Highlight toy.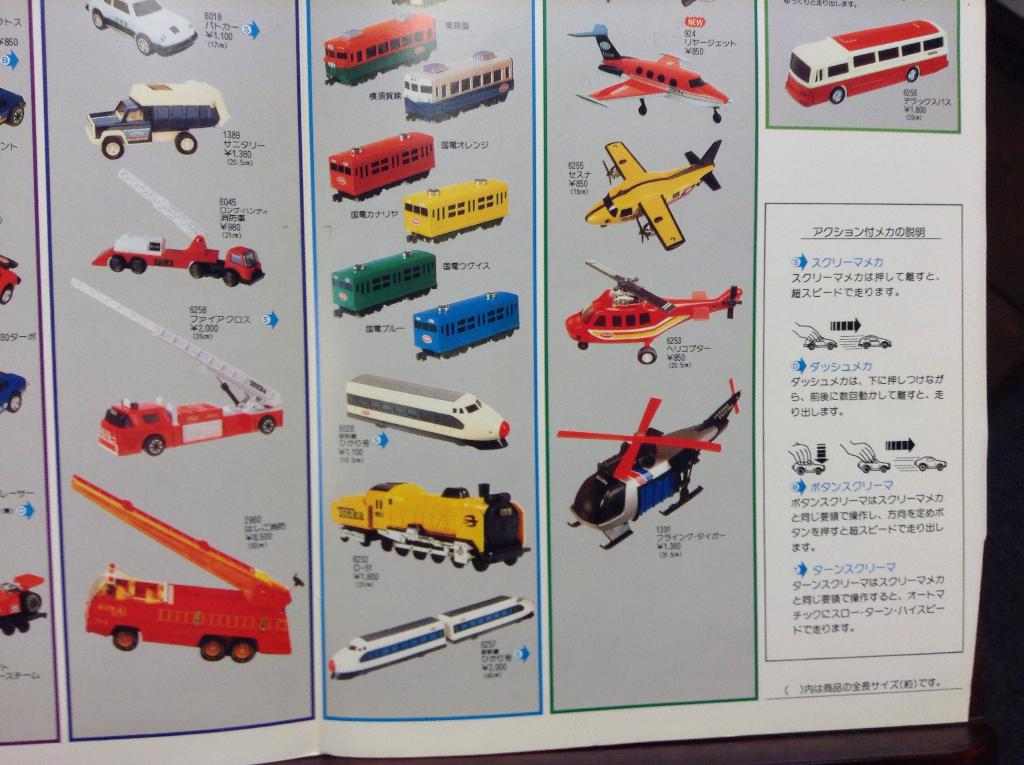
Highlighted region: BBox(323, 593, 536, 679).
